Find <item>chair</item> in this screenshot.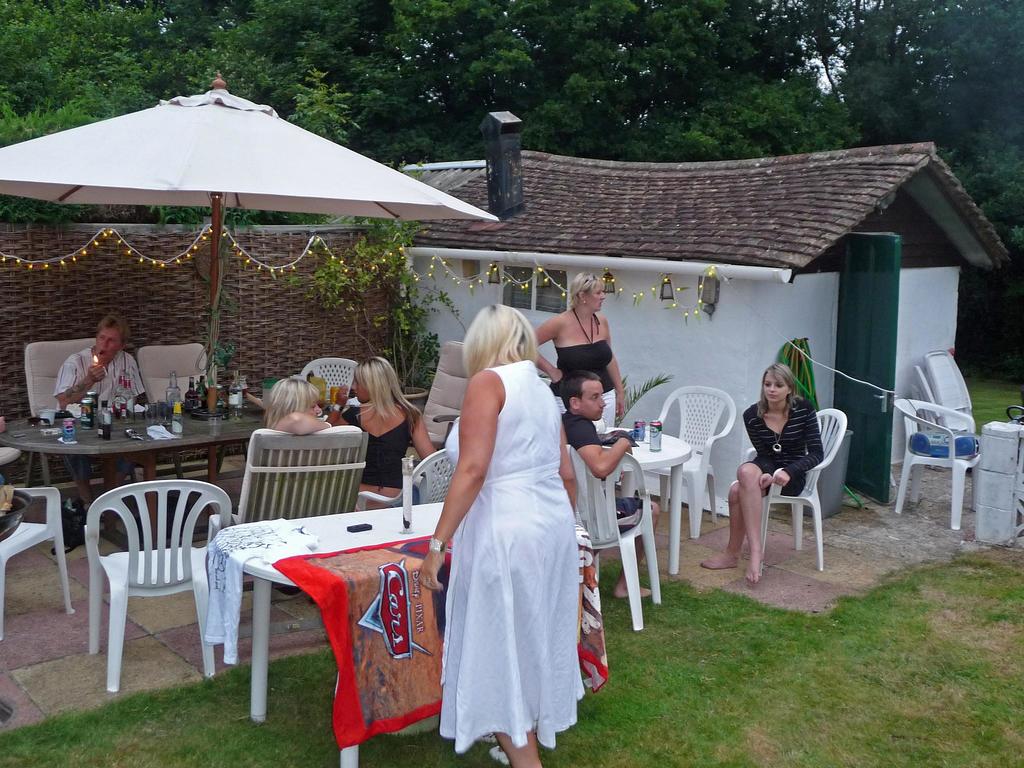
The bounding box for <item>chair</item> is bbox=(753, 408, 851, 574).
